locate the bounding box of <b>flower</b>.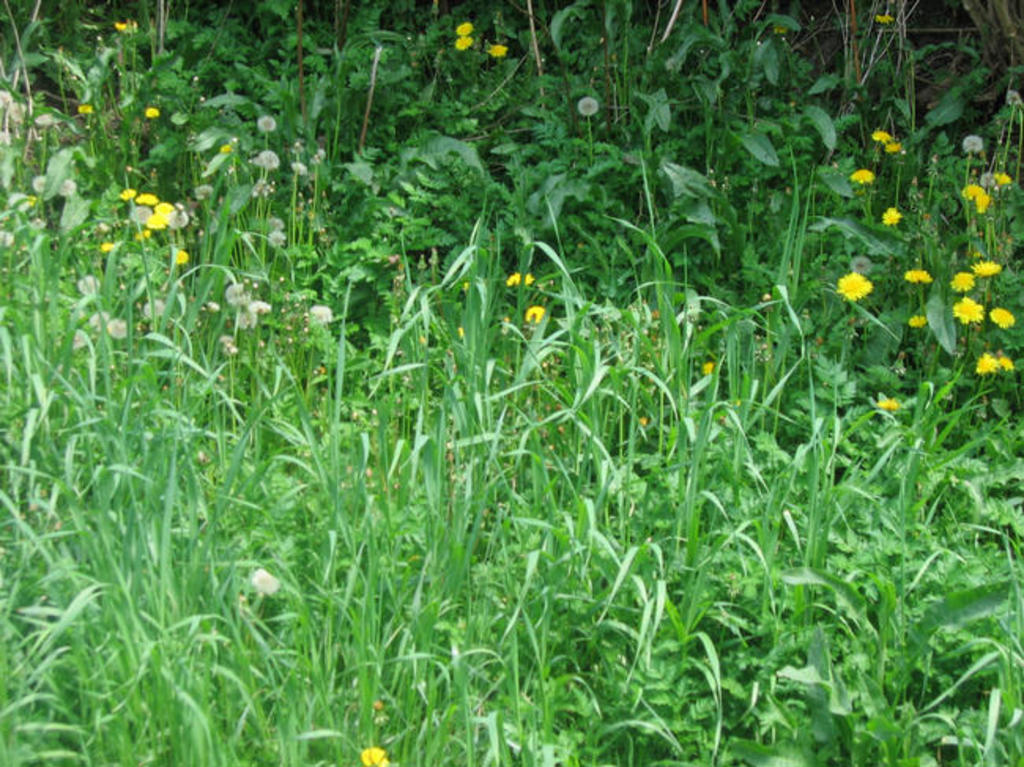
Bounding box: [left=956, top=298, right=985, bottom=326].
